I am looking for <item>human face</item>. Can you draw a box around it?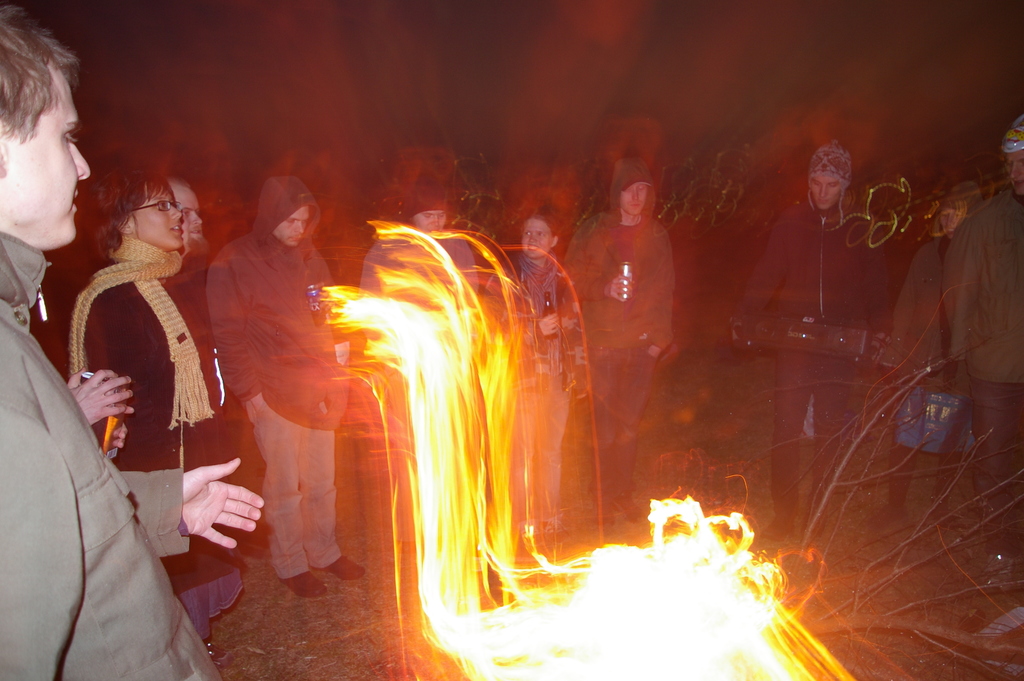
Sure, the bounding box is rect(1005, 154, 1023, 195).
